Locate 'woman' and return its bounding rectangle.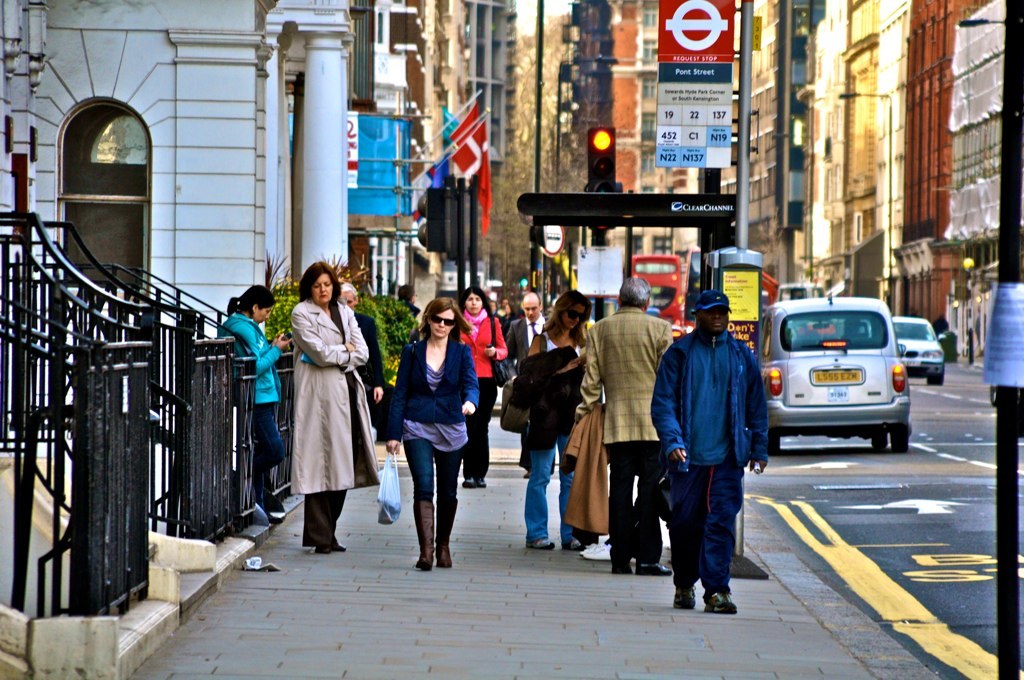
Rect(523, 289, 593, 551).
